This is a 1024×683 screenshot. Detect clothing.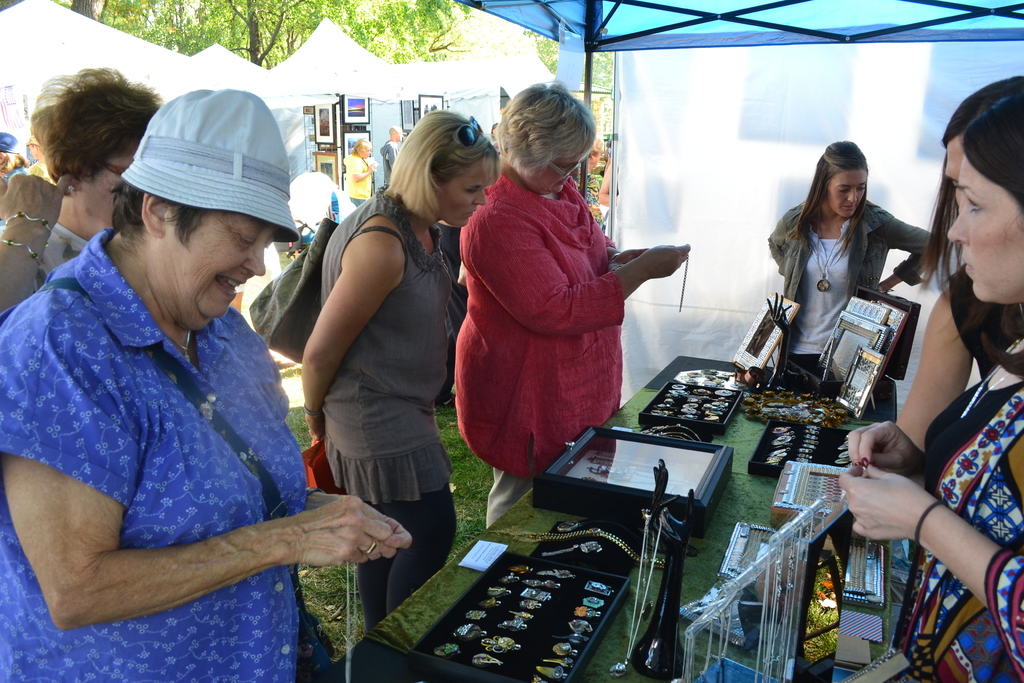
crop(944, 264, 1023, 363).
